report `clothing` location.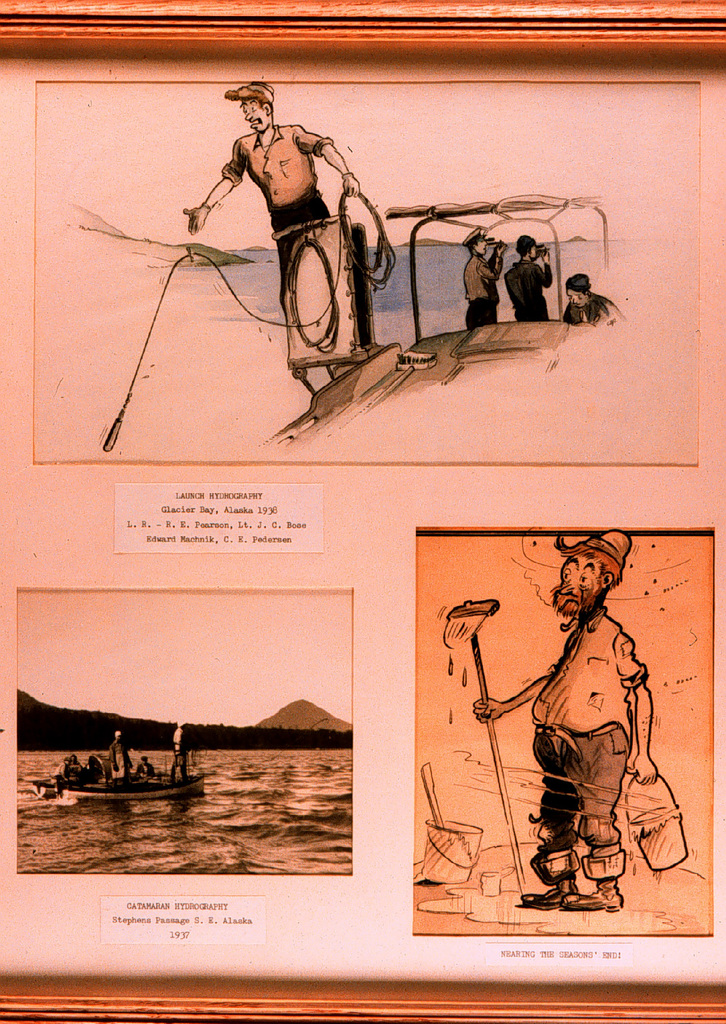
Report: l=524, t=731, r=632, b=846.
